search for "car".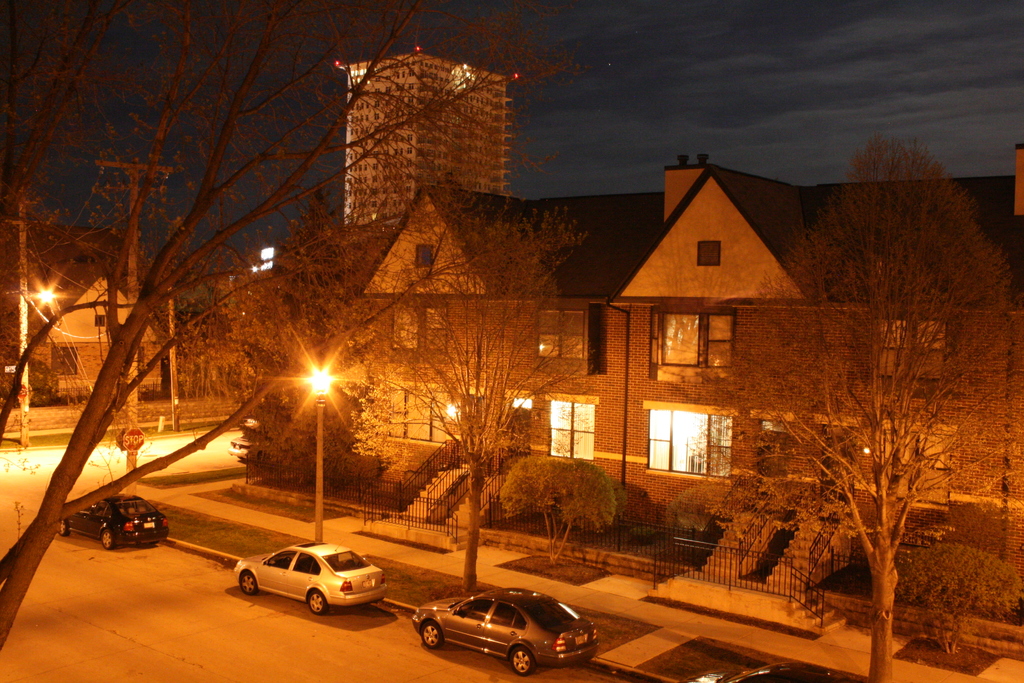
Found at bbox=(53, 491, 173, 550).
